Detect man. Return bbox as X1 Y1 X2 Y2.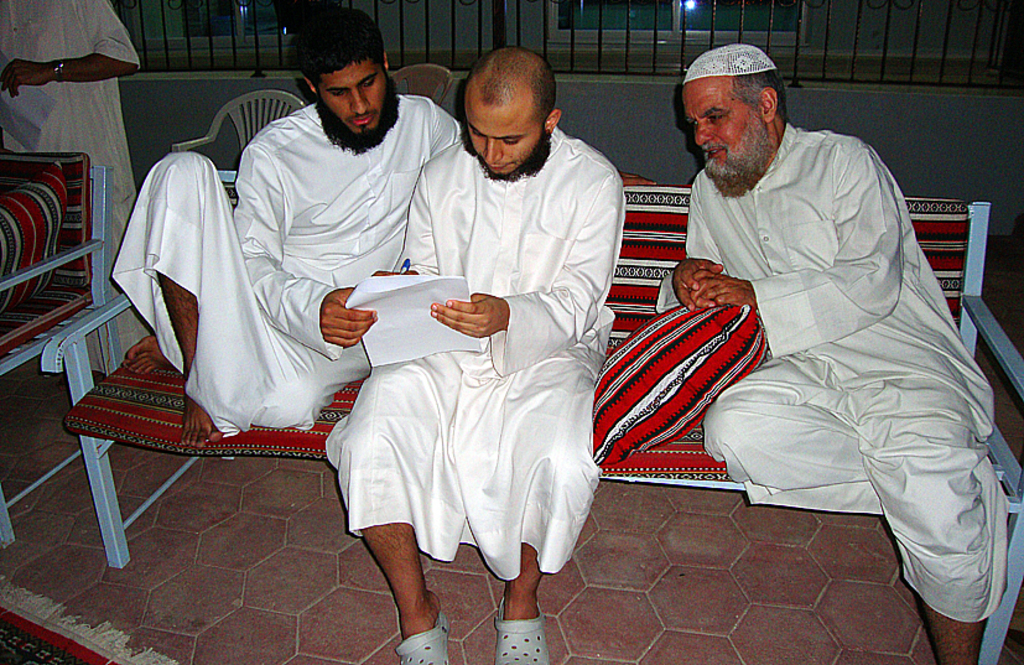
598 33 1002 623.
